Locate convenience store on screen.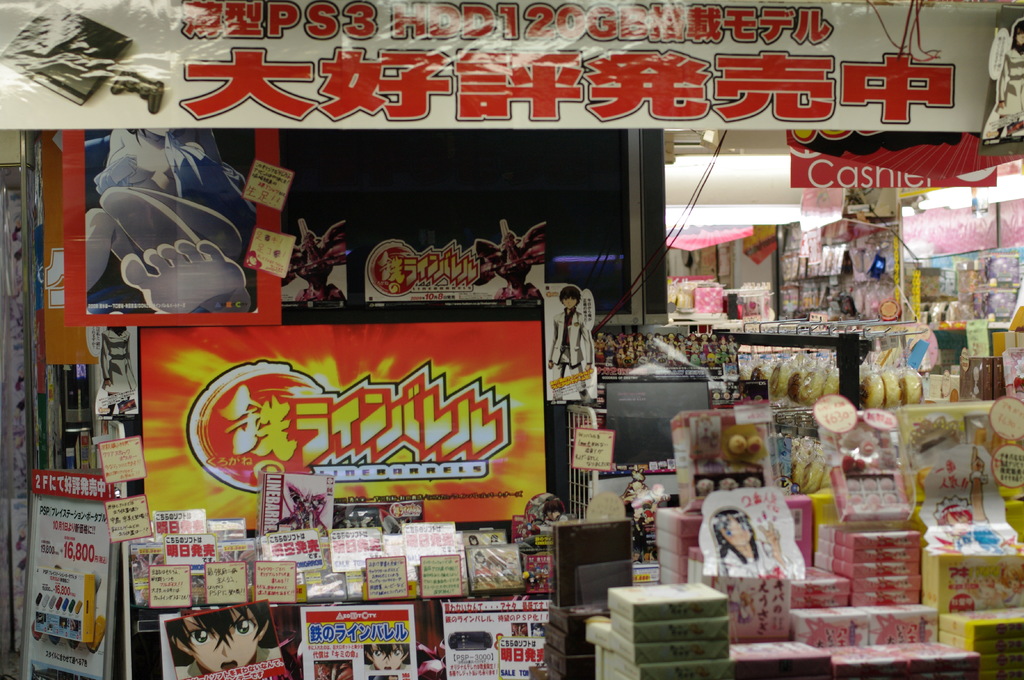
On screen at select_region(0, 0, 1023, 679).
